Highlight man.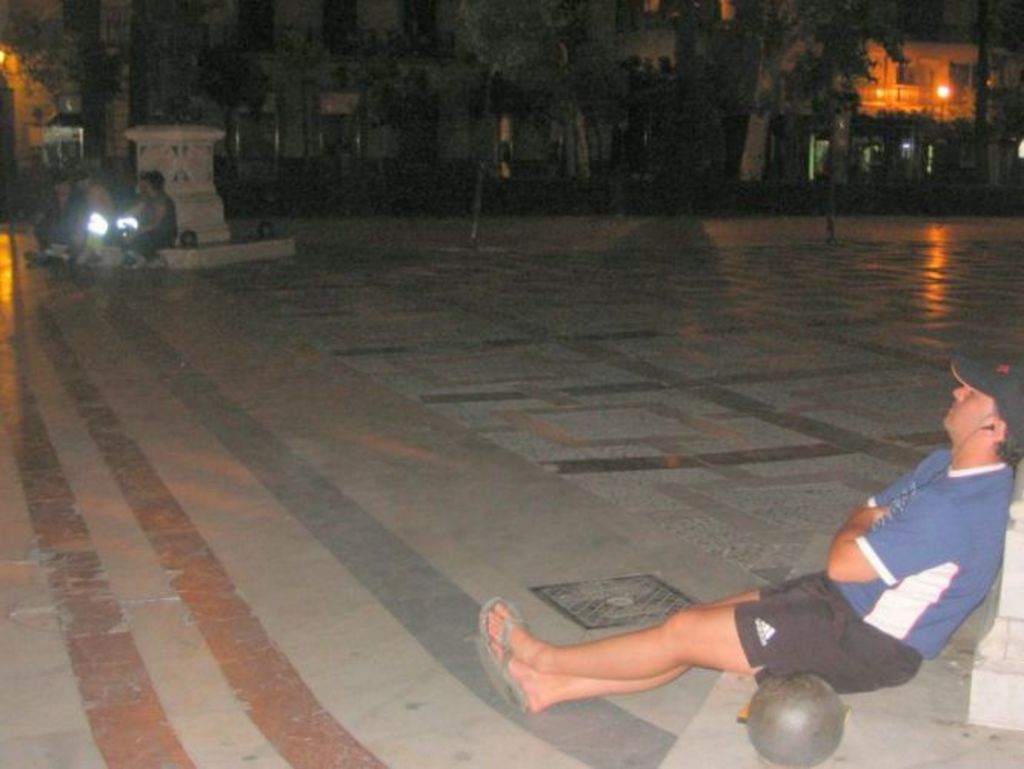
Highlighted region: BBox(25, 169, 91, 265).
